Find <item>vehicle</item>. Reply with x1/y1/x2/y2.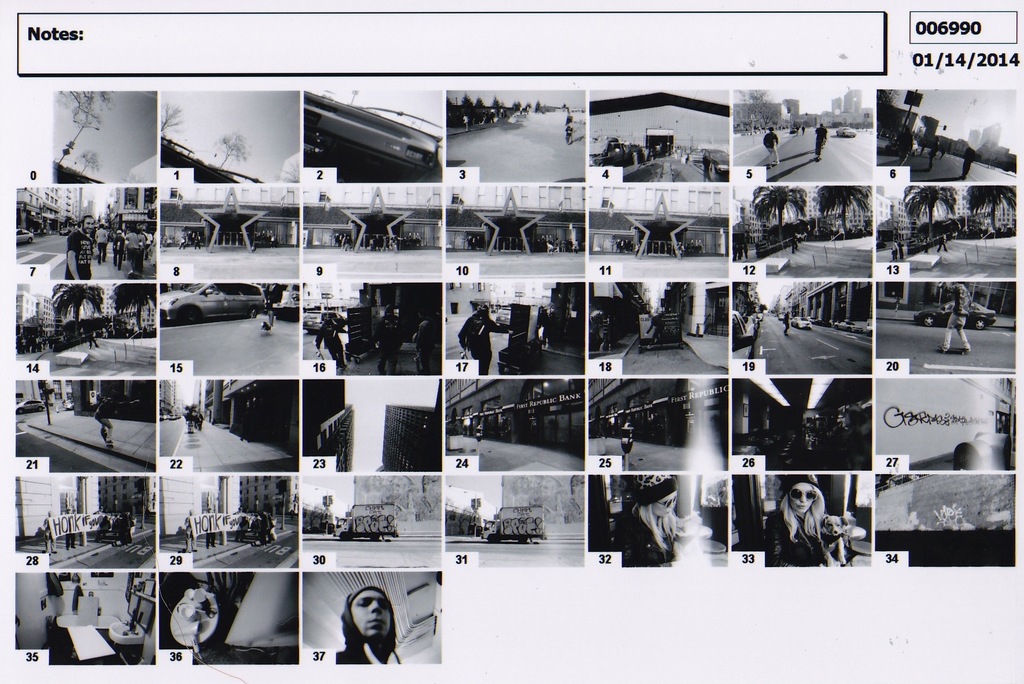
290/83/456/183.
